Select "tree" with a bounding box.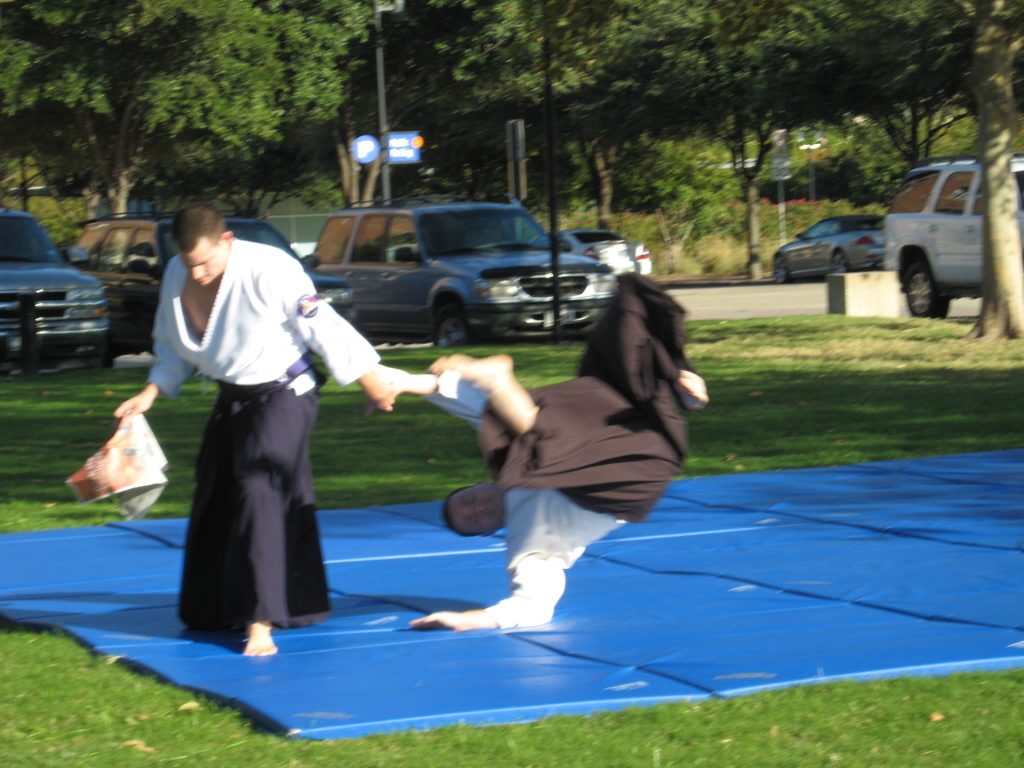
0/0/377/270.
